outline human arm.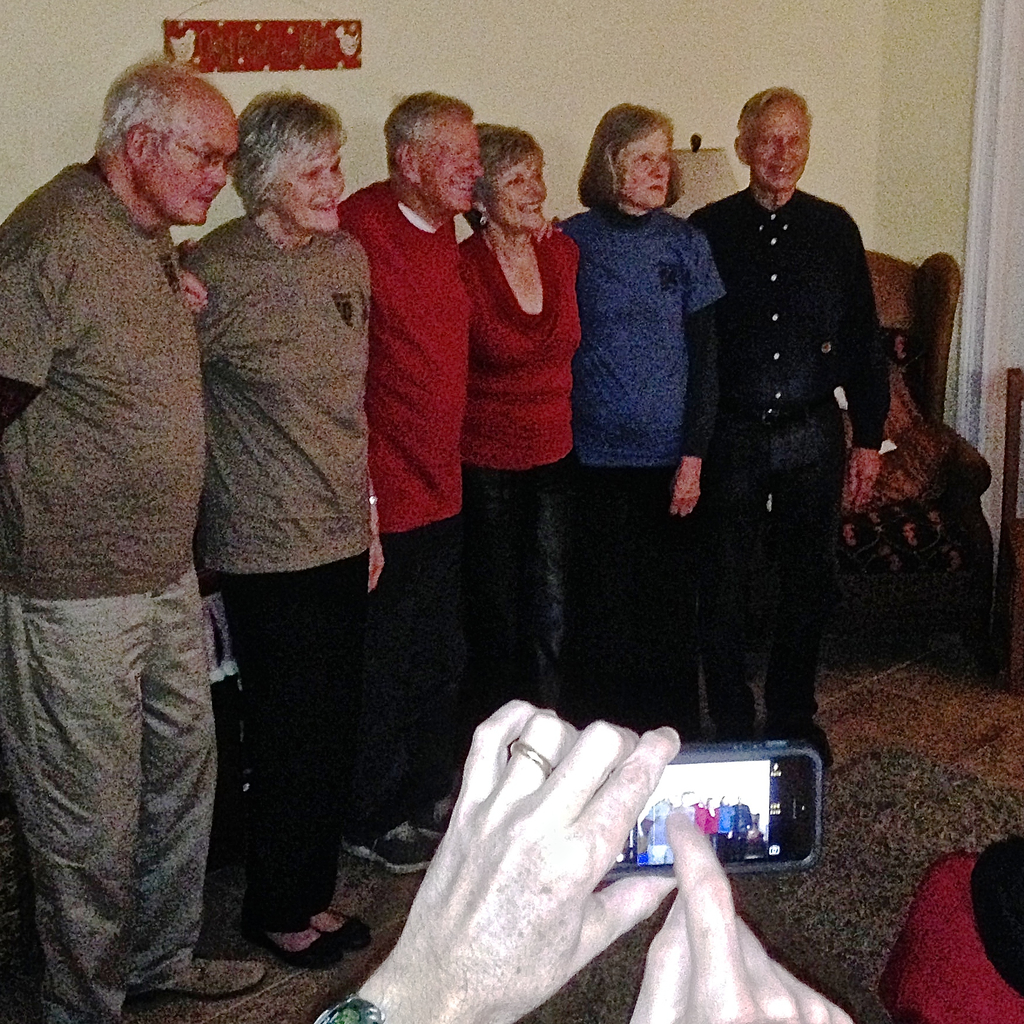
Outline: x1=0, y1=188, x2=50, y2=447.
